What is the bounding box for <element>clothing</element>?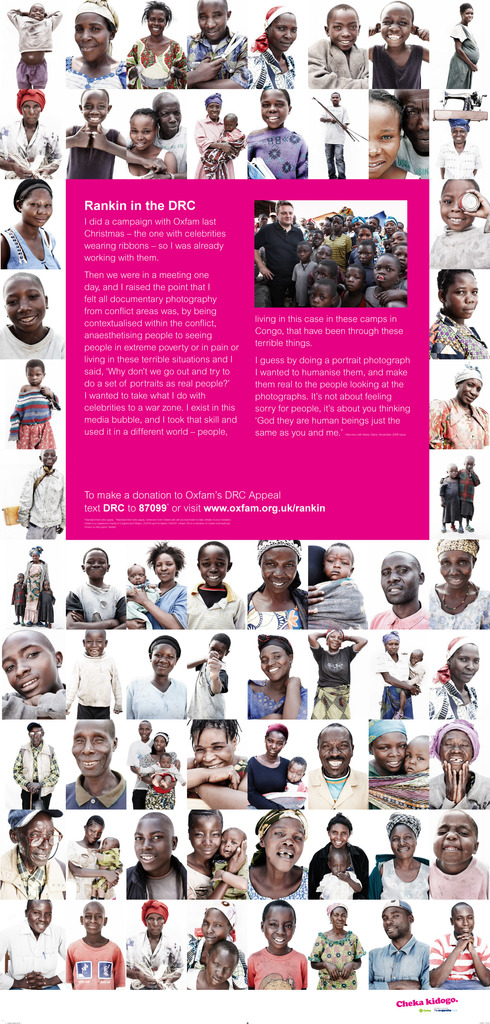
(x1=240, y1=942, x2=311, y2=996).
